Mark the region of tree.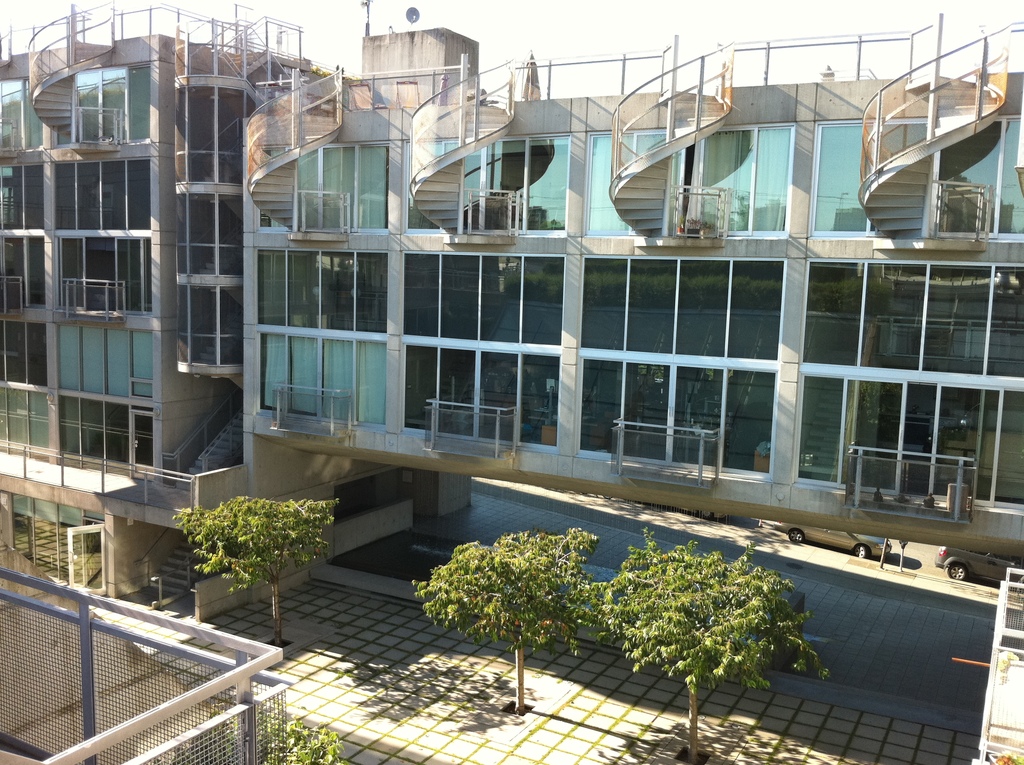
Region: x1=409, y1=524, x2=609, y2=717.
